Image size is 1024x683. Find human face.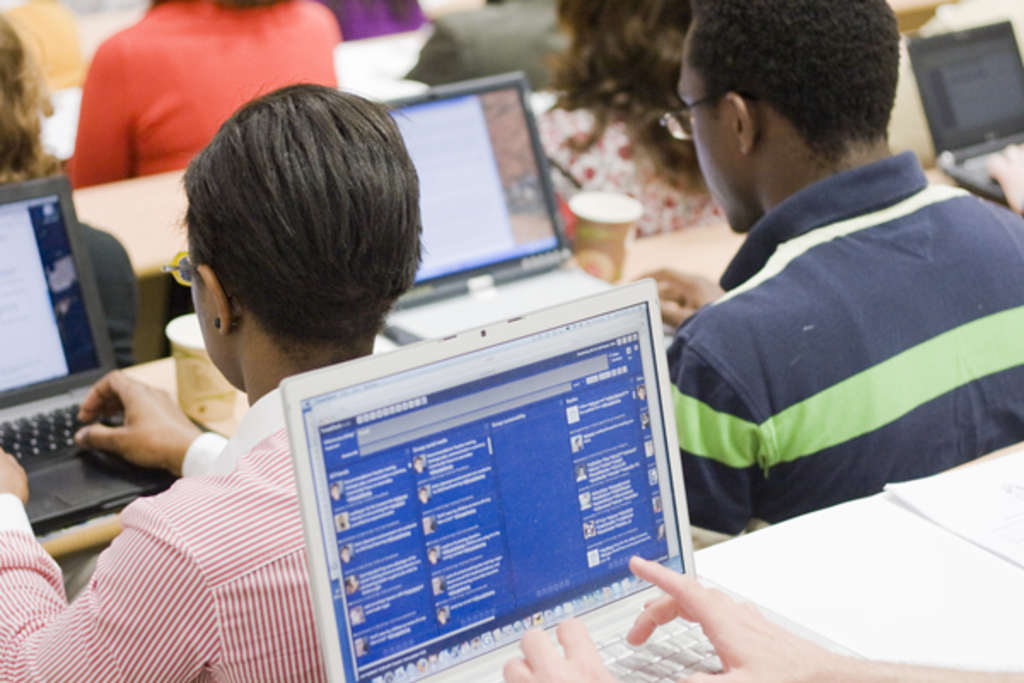
<box>184,229,225,379</box>.
